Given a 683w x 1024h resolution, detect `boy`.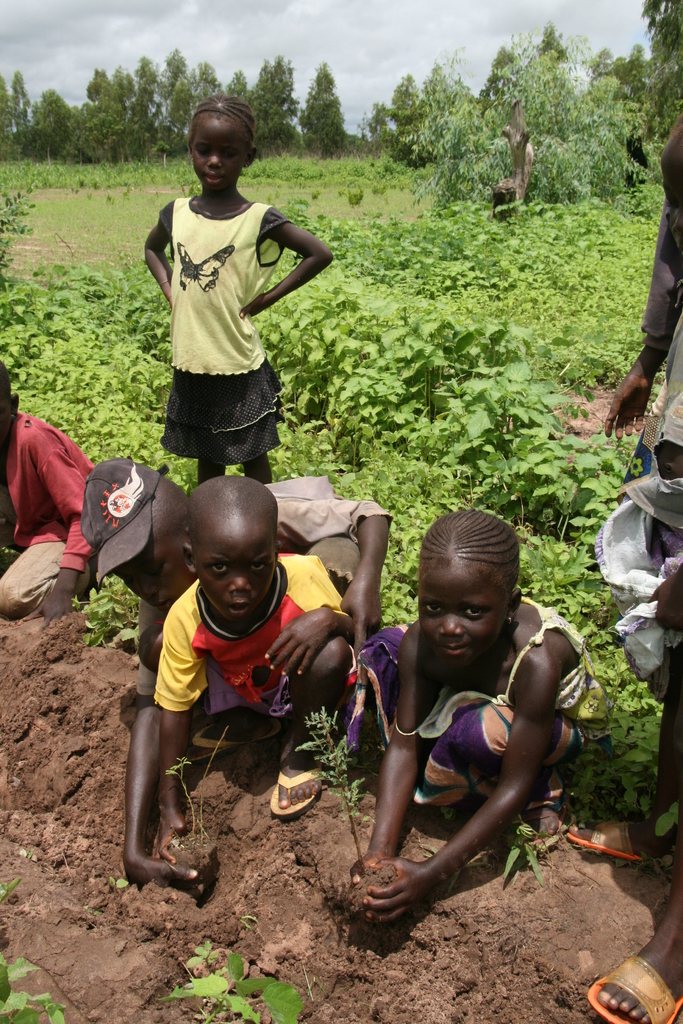
(left=78, top=455, right=397, bottom=879).
